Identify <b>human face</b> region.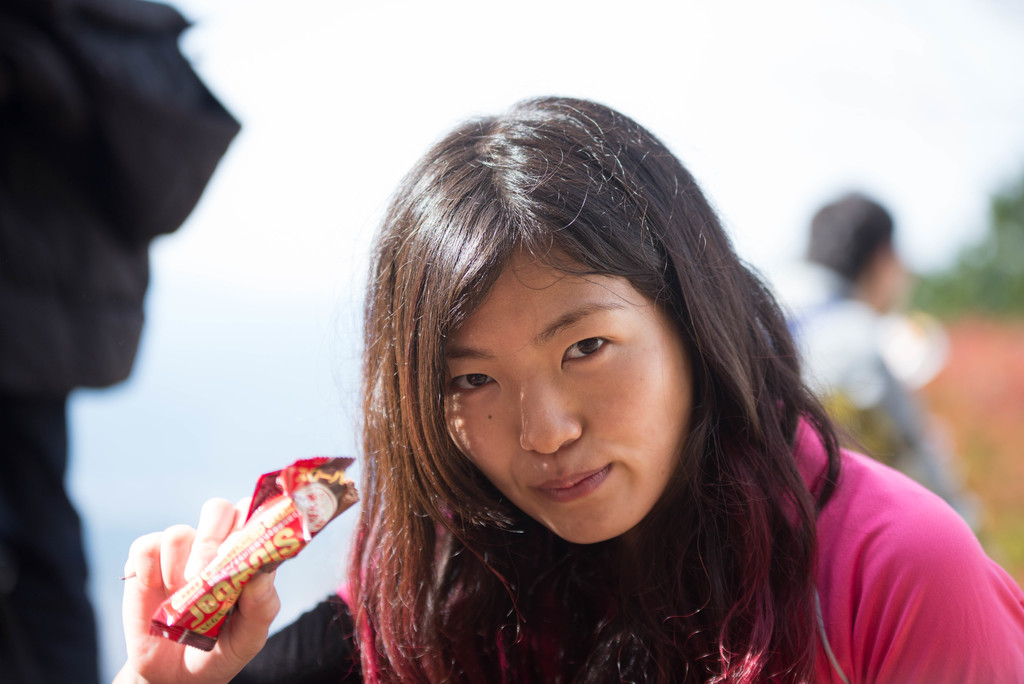
Region: {"left": 441, "top": 252, "right": 691, "bottom": 544}.
